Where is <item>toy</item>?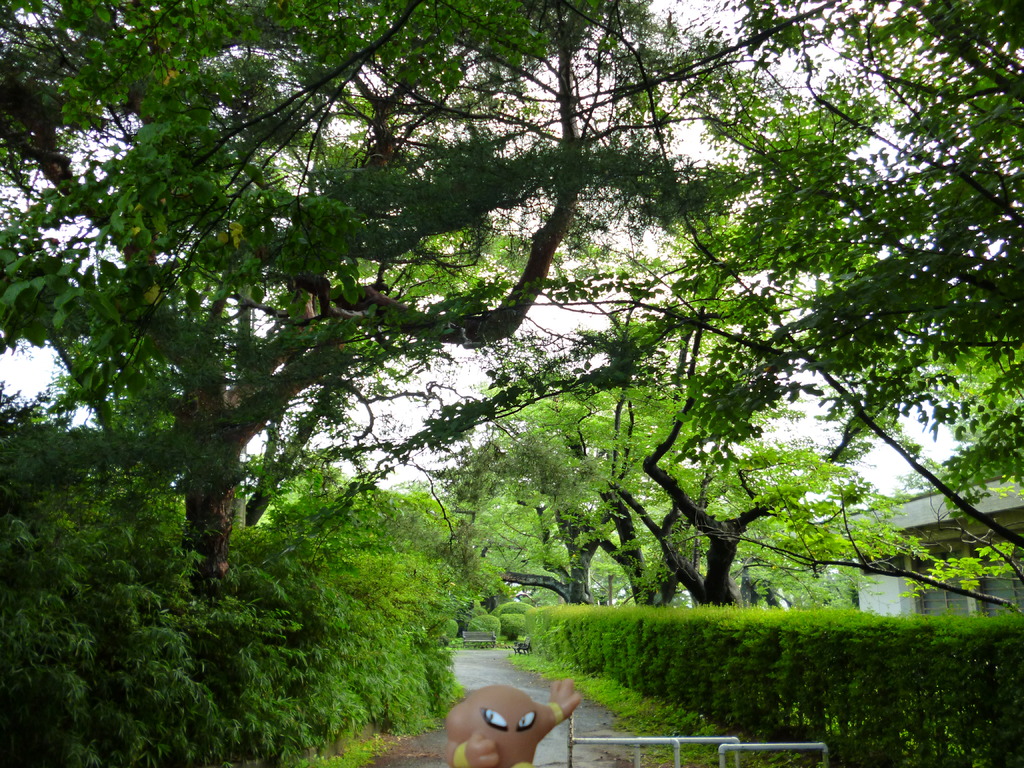
locate(446, 669, 577, 767).
